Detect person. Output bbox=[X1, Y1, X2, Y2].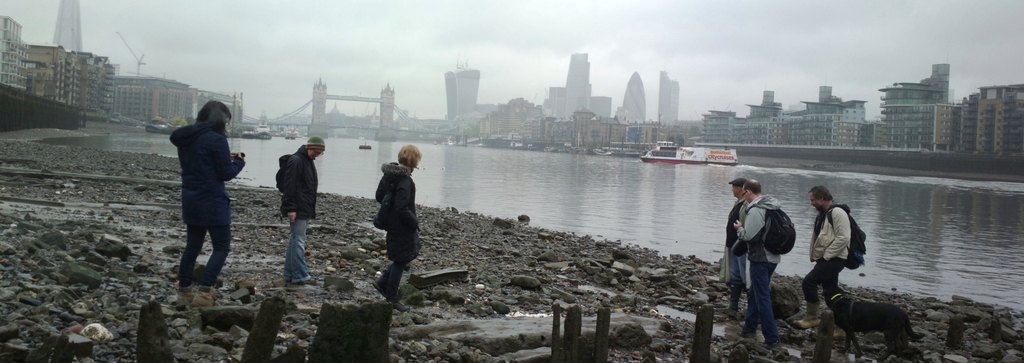
bbox=[275, 131, 324, 291].
